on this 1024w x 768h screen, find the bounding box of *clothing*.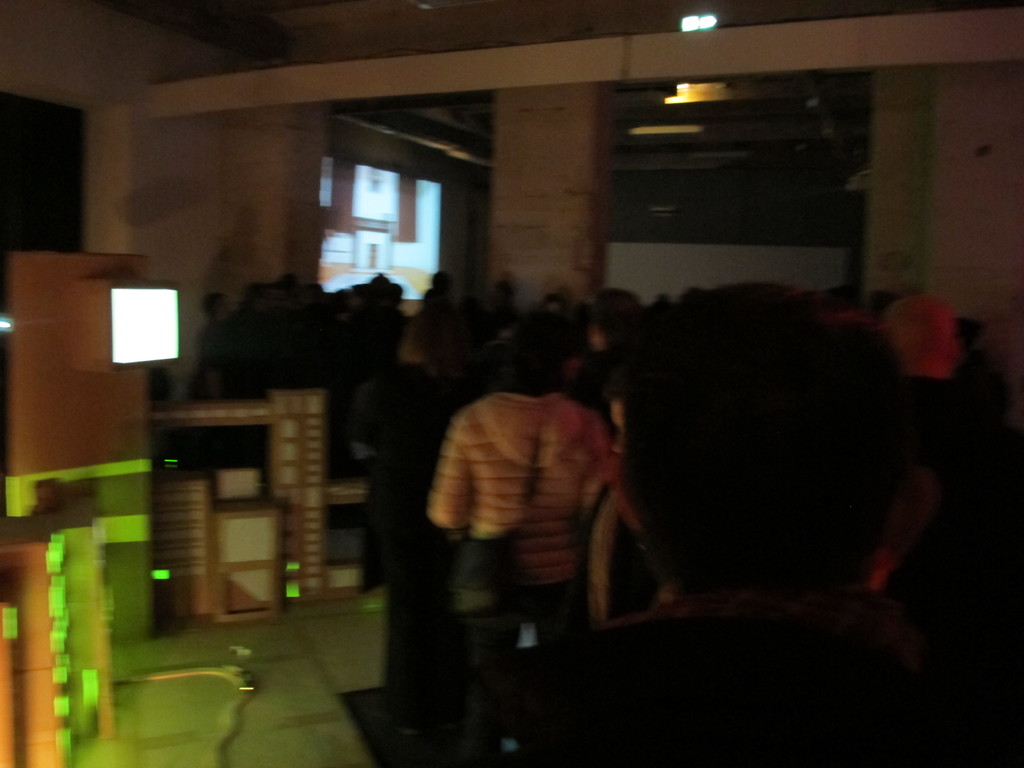
Bounding box: BBox(416, 359, 633, 636).
